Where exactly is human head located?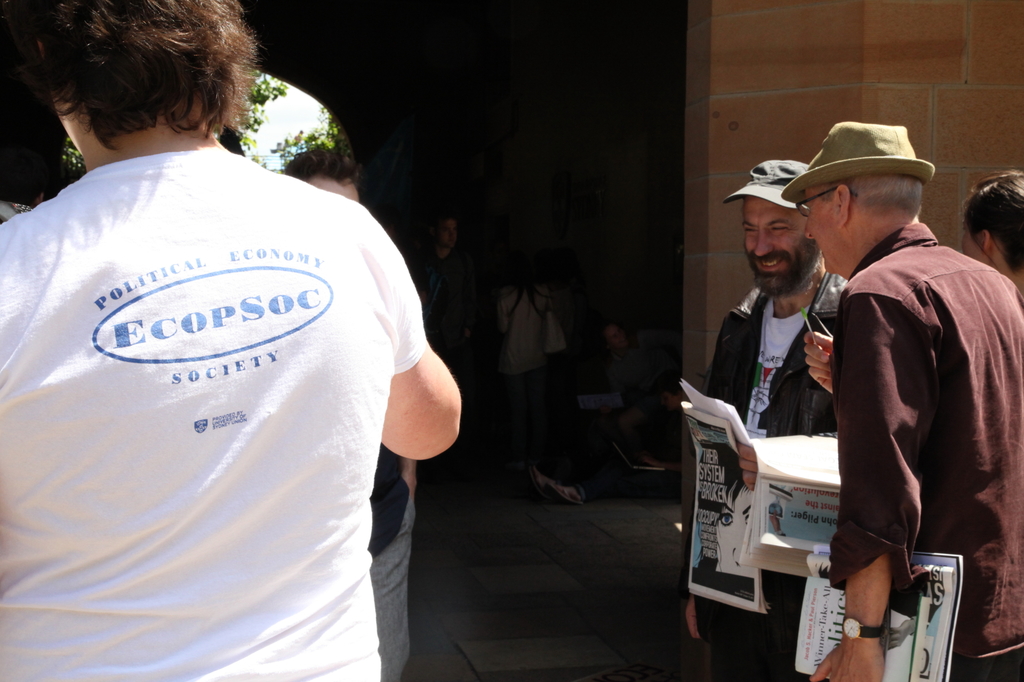
Its bounding box is 722, 161, 824, 303.
